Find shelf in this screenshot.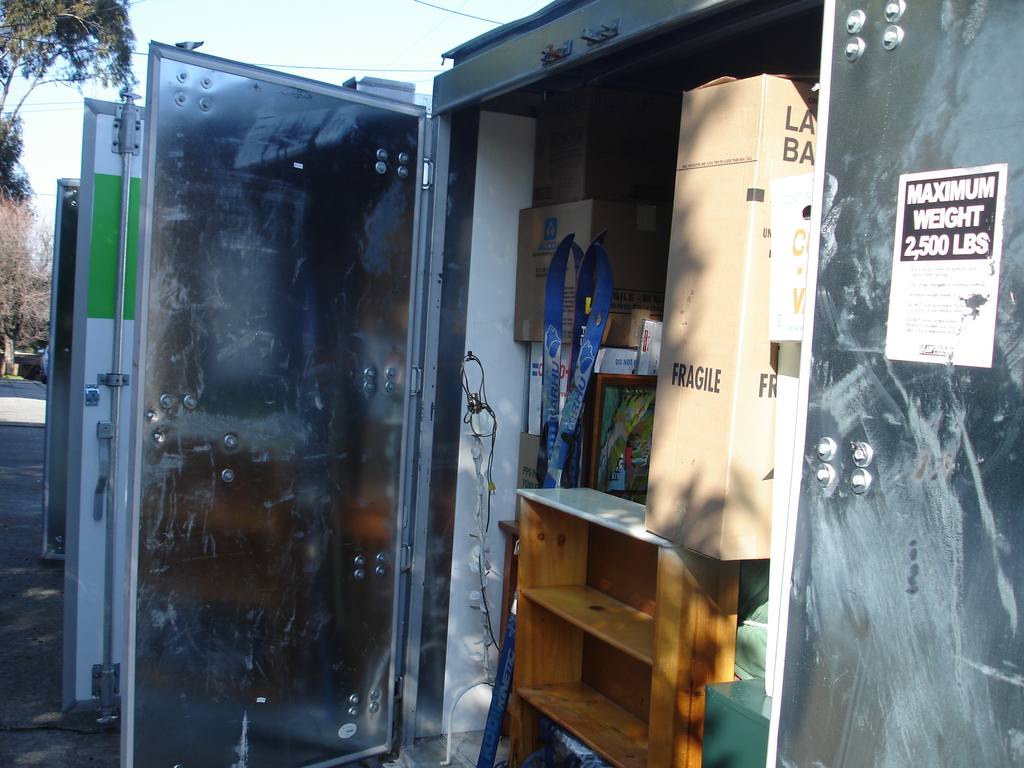
The bounding box for shelf is (left=518, top=608, right=647, bottom=767).
